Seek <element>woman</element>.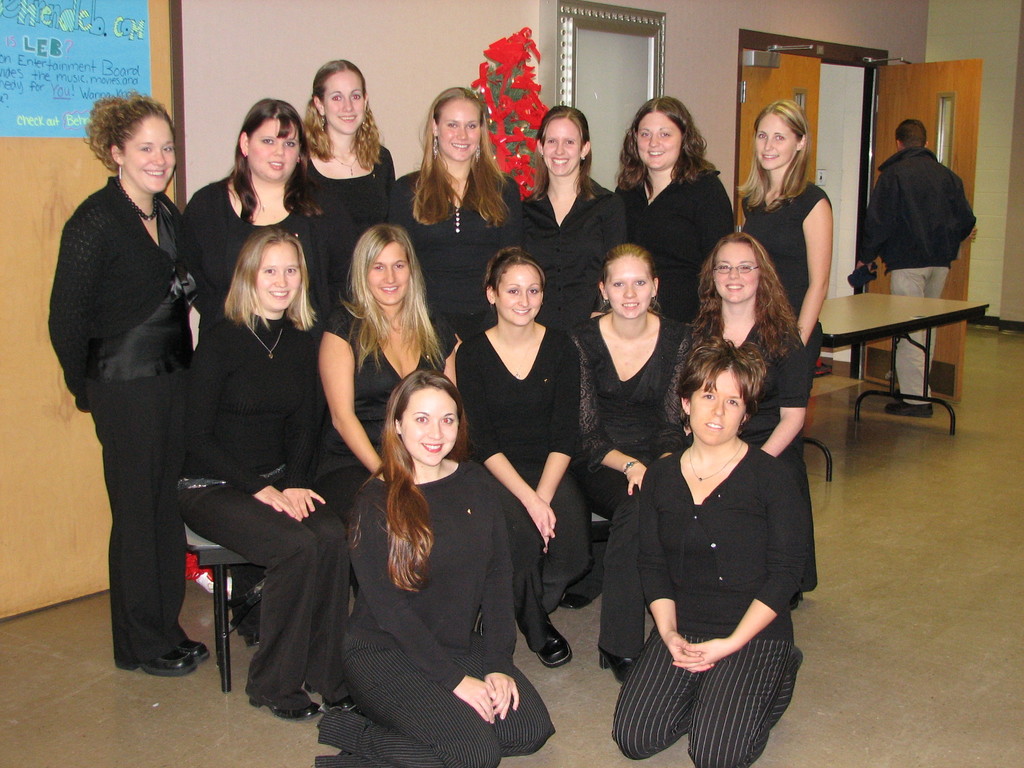
456,245,589,668.
